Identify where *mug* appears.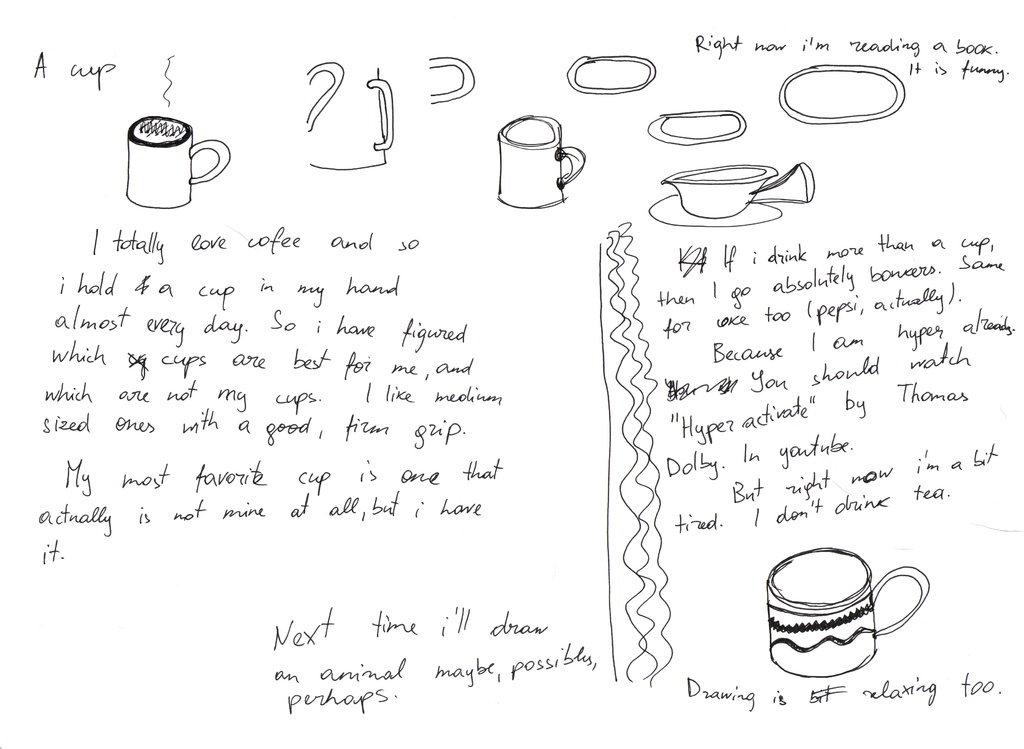
Appears at (123,116,230,209).
